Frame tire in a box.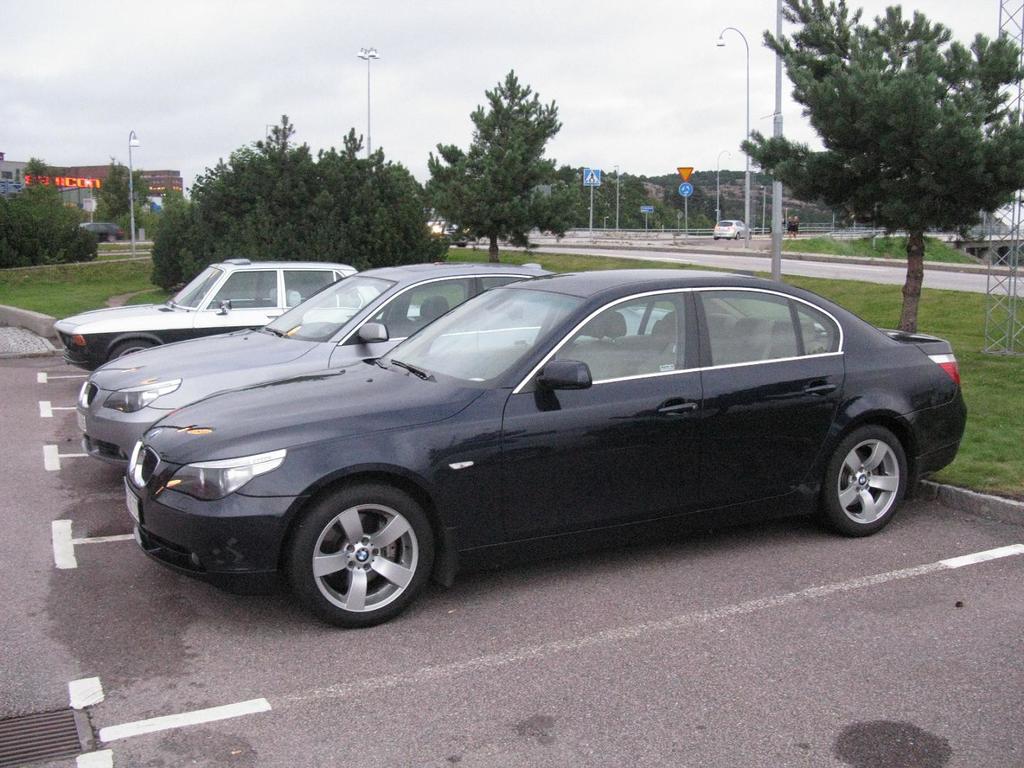
823/424/910/535.
